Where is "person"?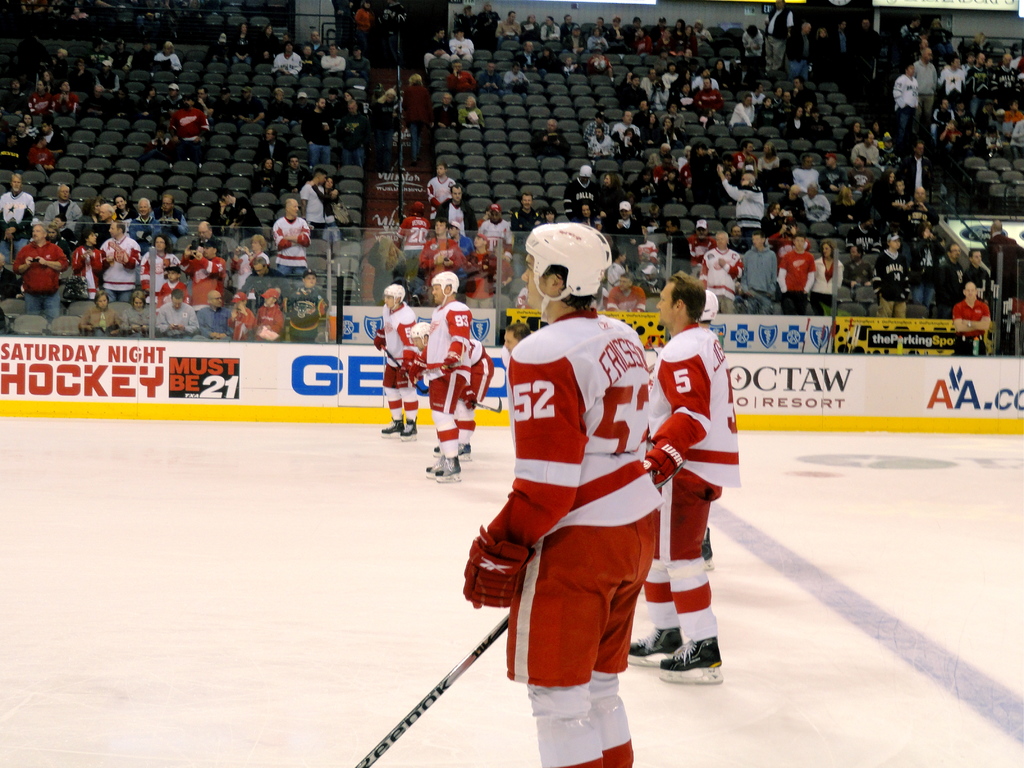
select_region(258, 303, 285, 340).
